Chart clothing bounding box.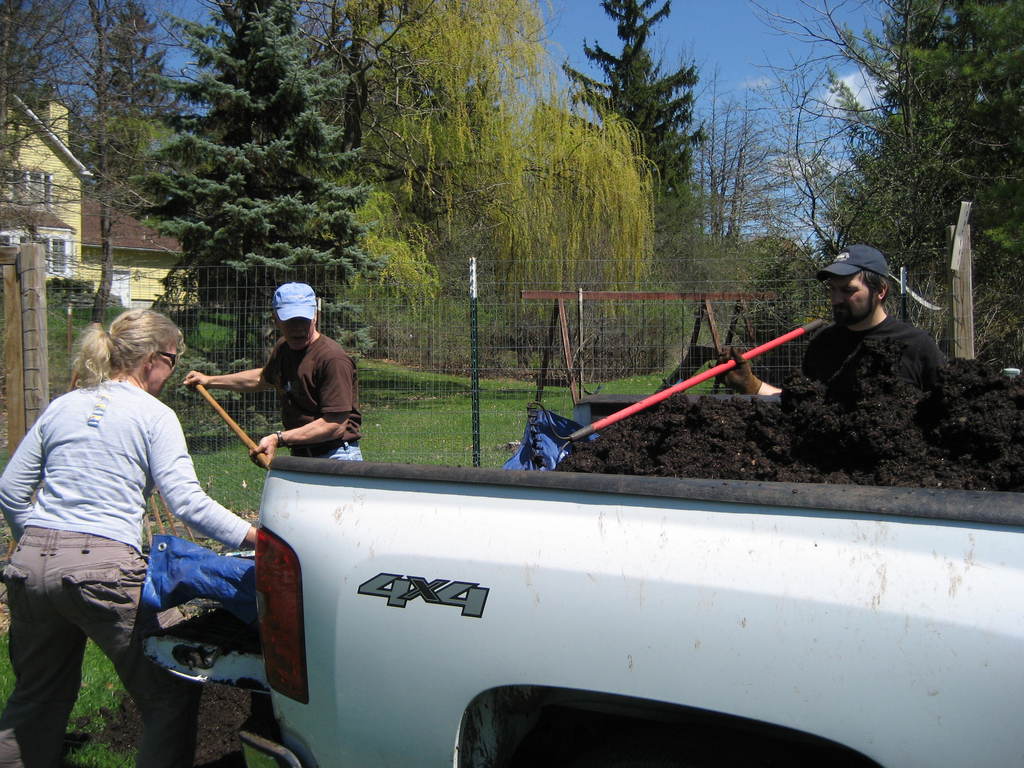
Charted: 771/307/940/399.
